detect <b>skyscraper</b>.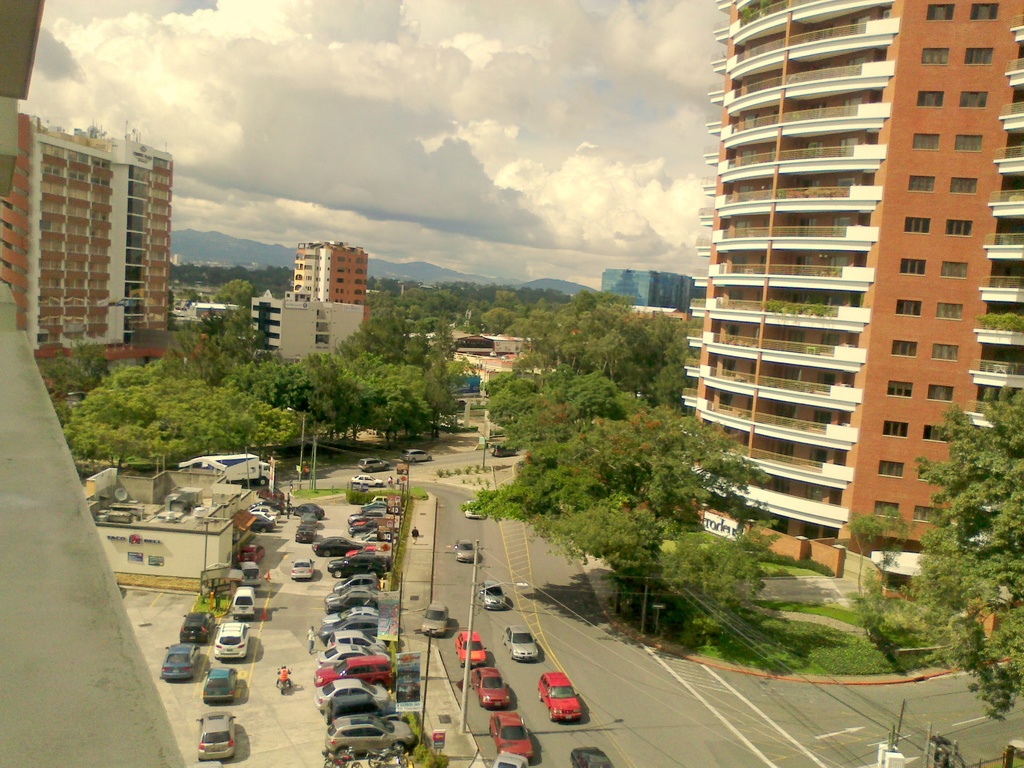
Detected at l=0, t=108, r=170, b=344.
